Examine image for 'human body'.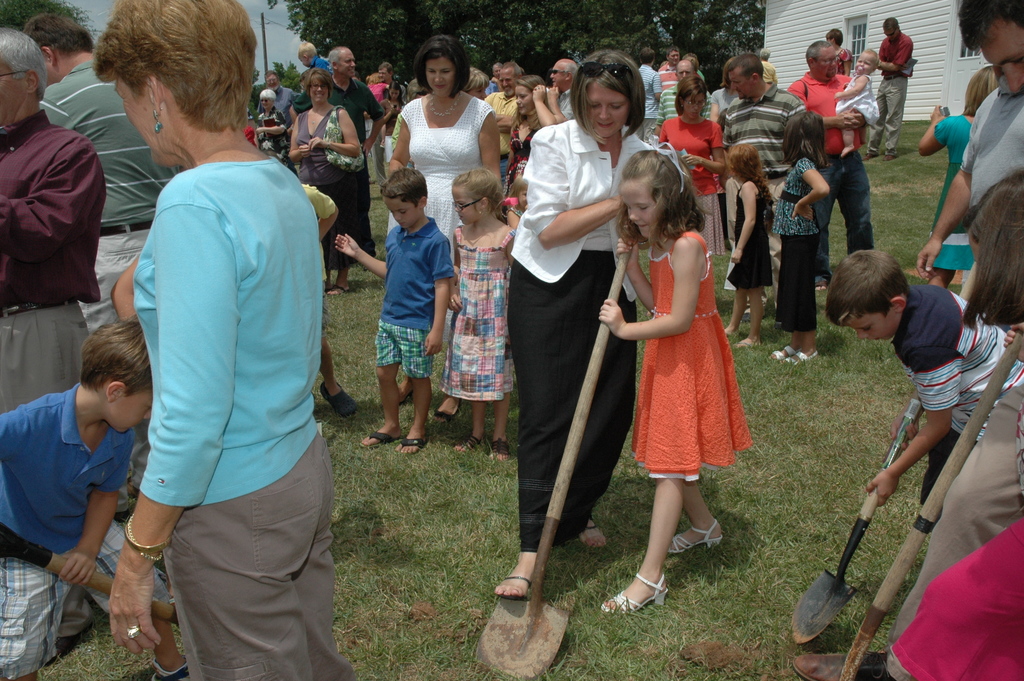
Examination result: select_region(40, 62, 182, 338).
